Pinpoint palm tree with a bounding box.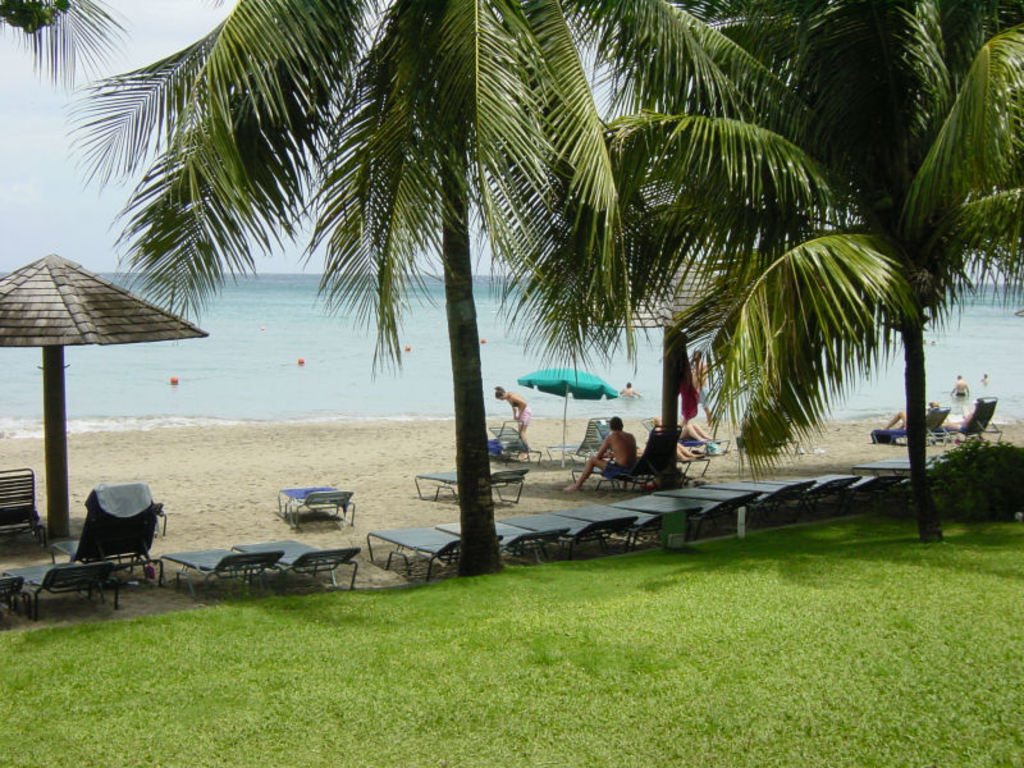
crop(95, 0, 553, 324).
